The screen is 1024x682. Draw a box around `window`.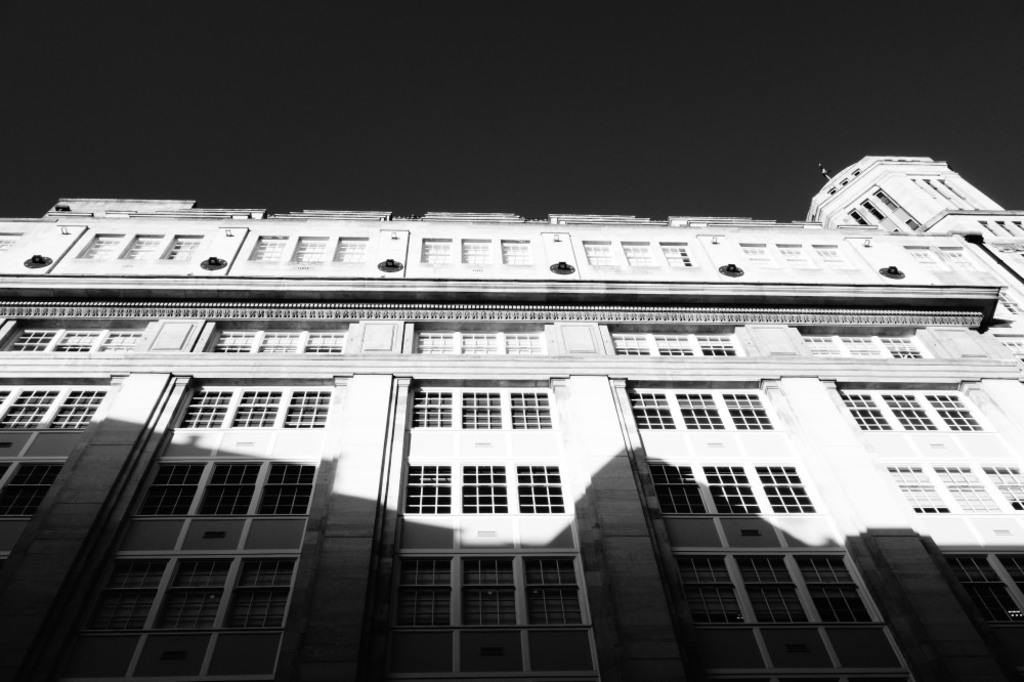
[x1=172, y1=384, x2=332, y2=431].
